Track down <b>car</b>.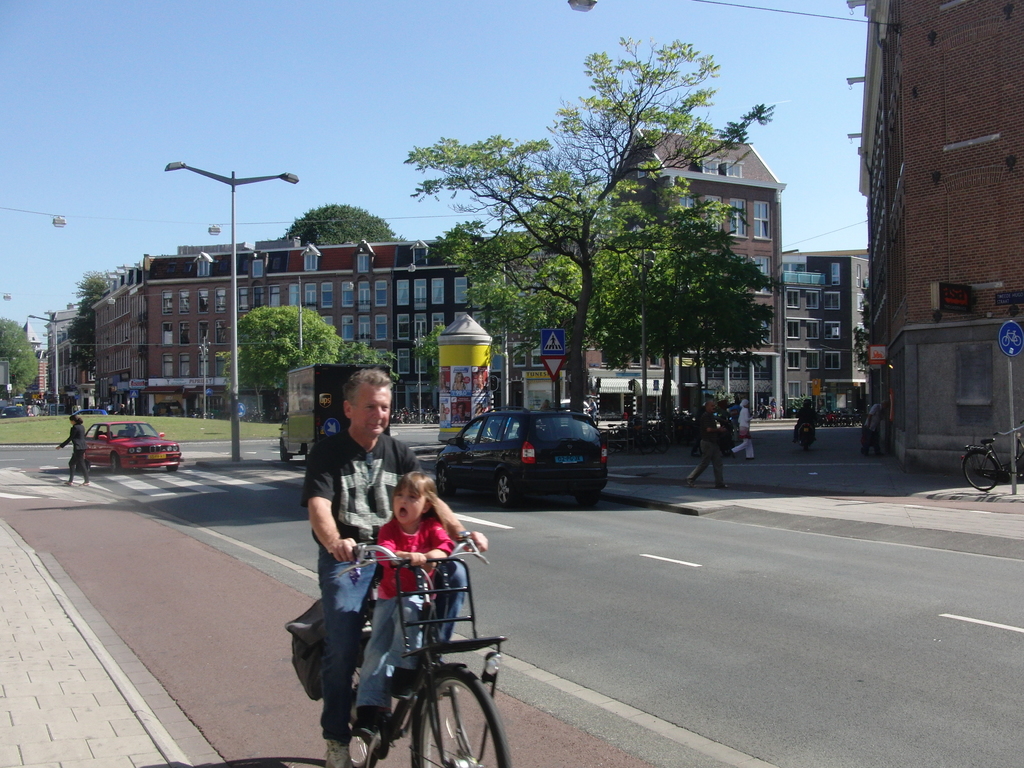
Tracked to [left=82, top=418, right=182, bottom=468].
